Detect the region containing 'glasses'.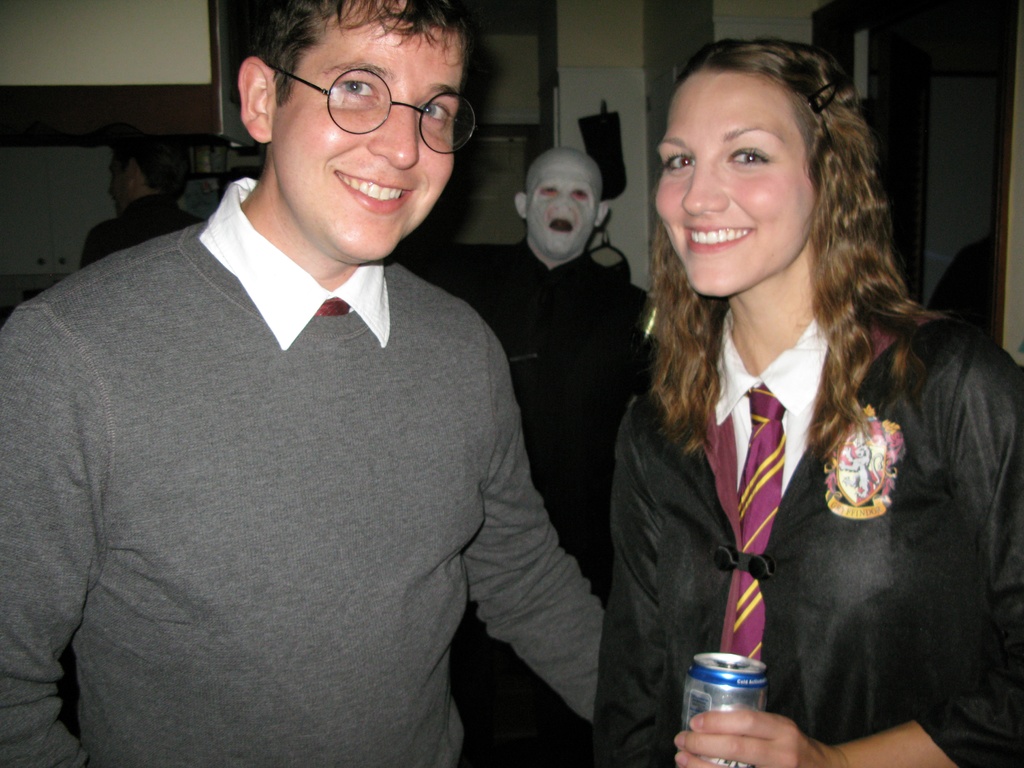
(266,66,476,156).
